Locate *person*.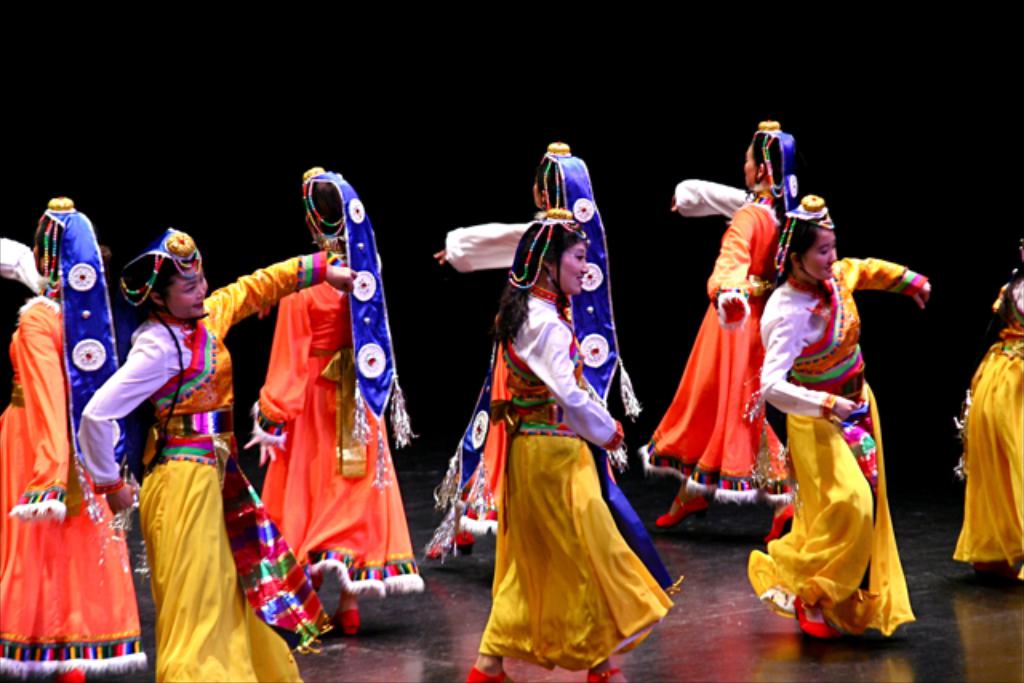
Bounding box: [0,197,147,681].
